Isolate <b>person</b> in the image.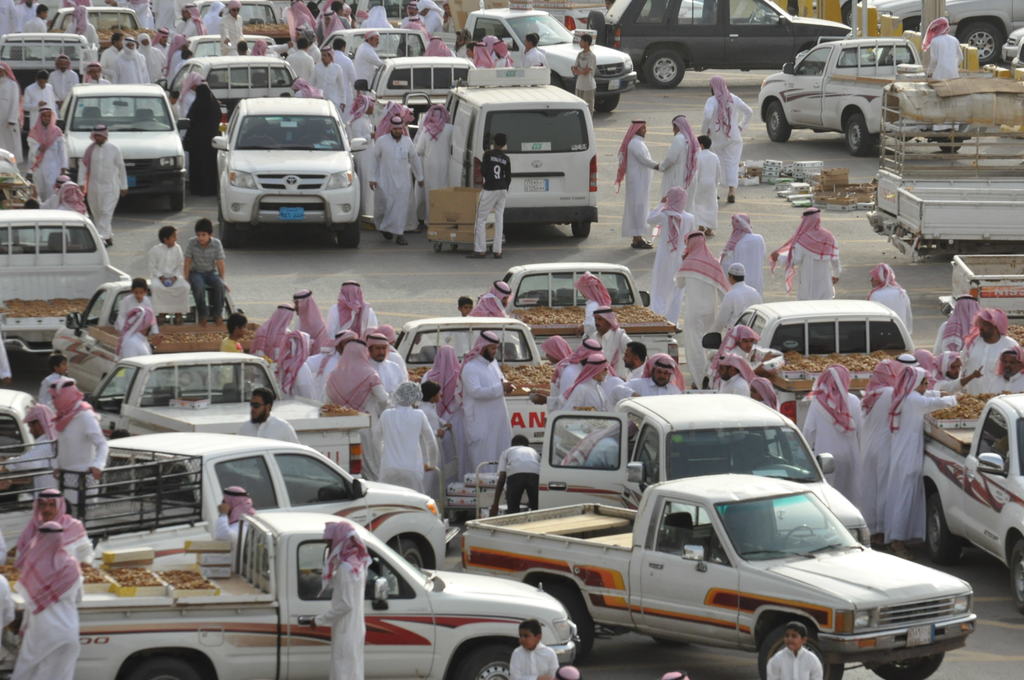
Isolated region: [x1=719, y1=352, x2=751, y2=391].
